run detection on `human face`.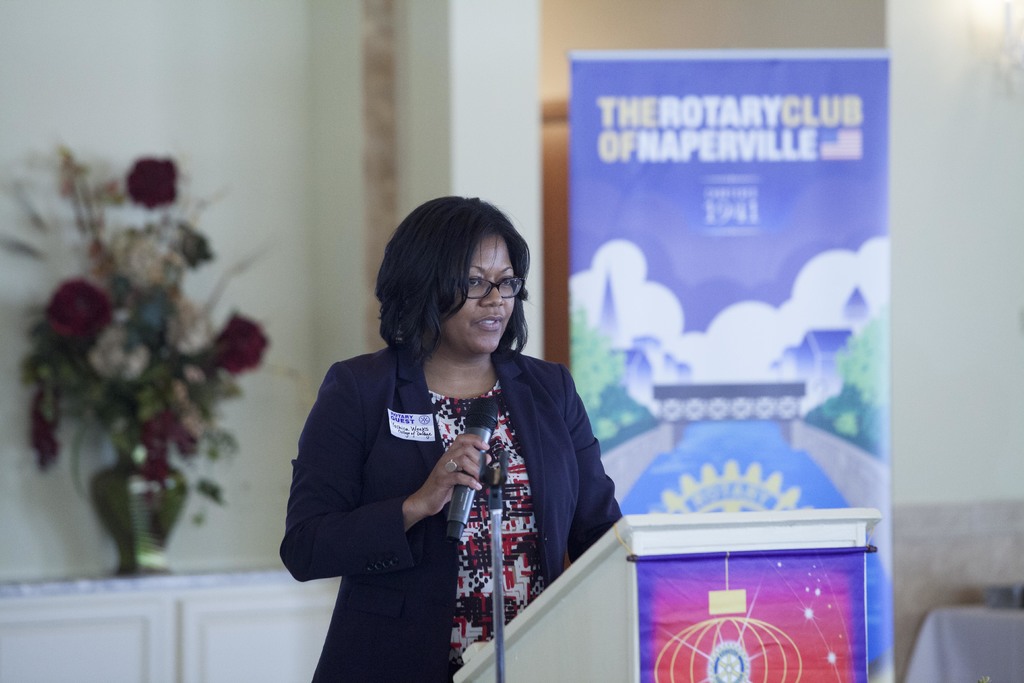
Result: bbox=(444, 231, 511, 354).
